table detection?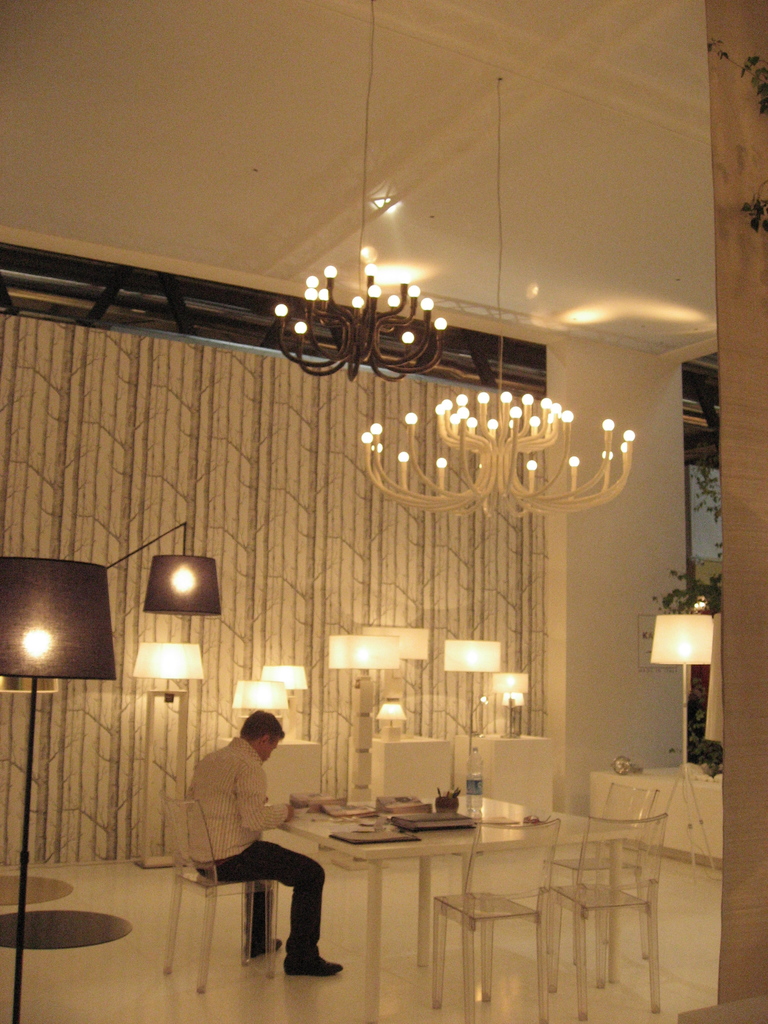
locate(248, 779, 653, 999)
